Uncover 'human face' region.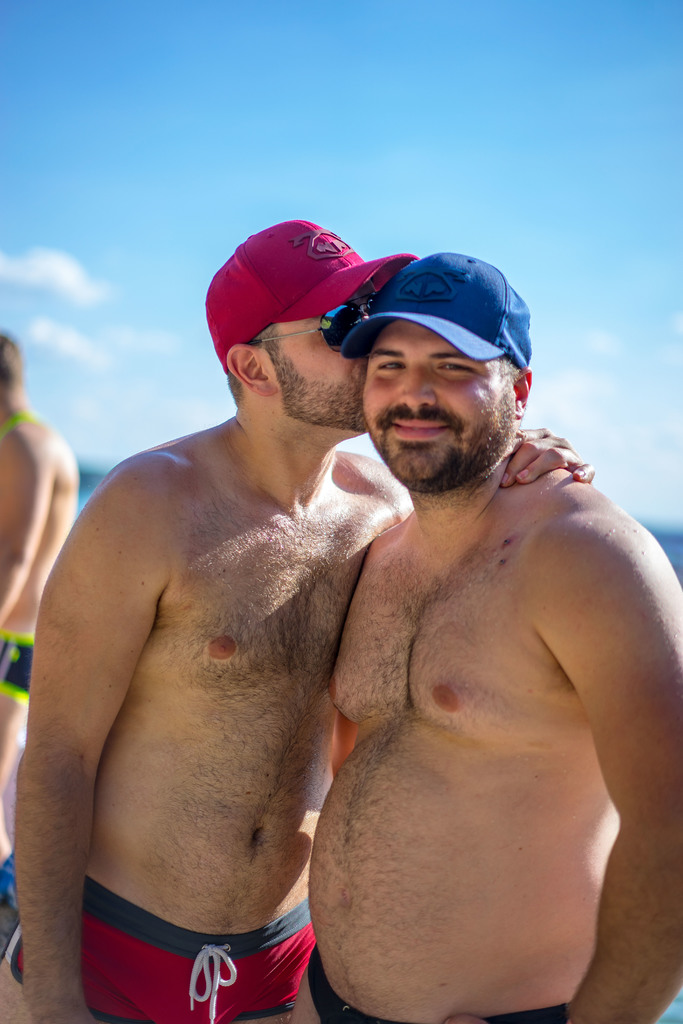
Uncovered: (x1=256, y1=314, x2=368, y2=429).
